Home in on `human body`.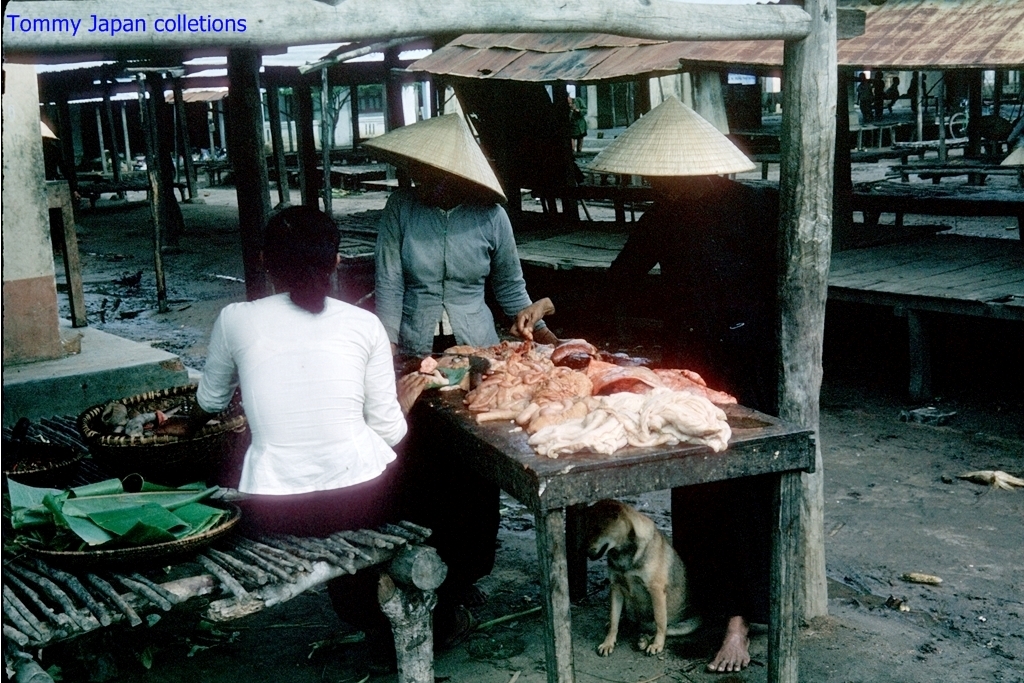
Homed in at BBox(178, 193, 405, 532).
